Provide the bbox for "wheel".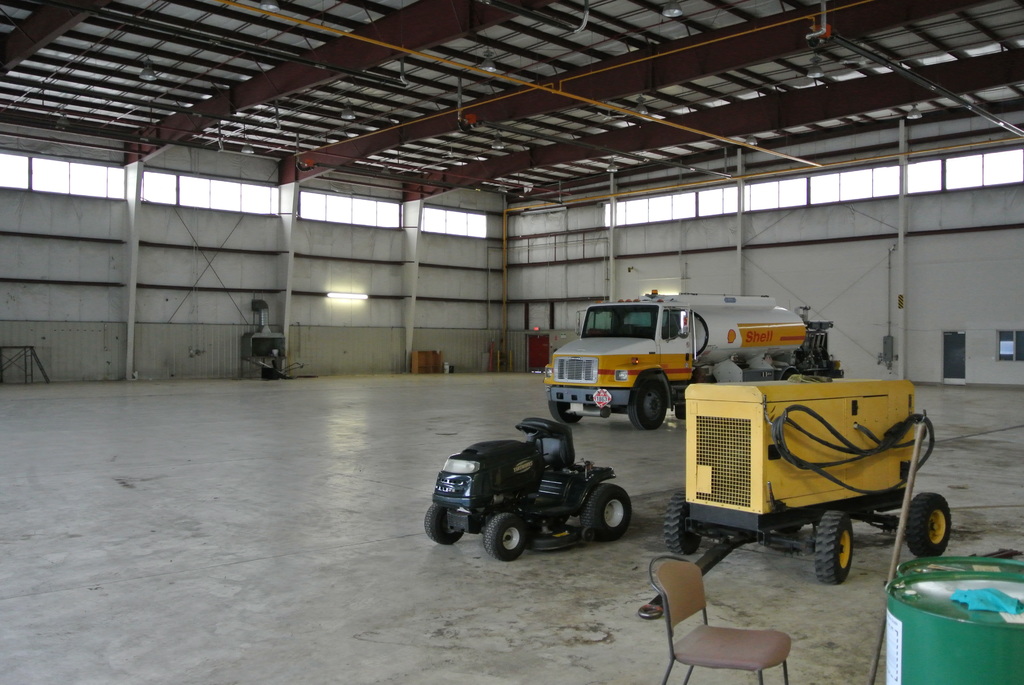
crop(580, 481, 630, 542).
